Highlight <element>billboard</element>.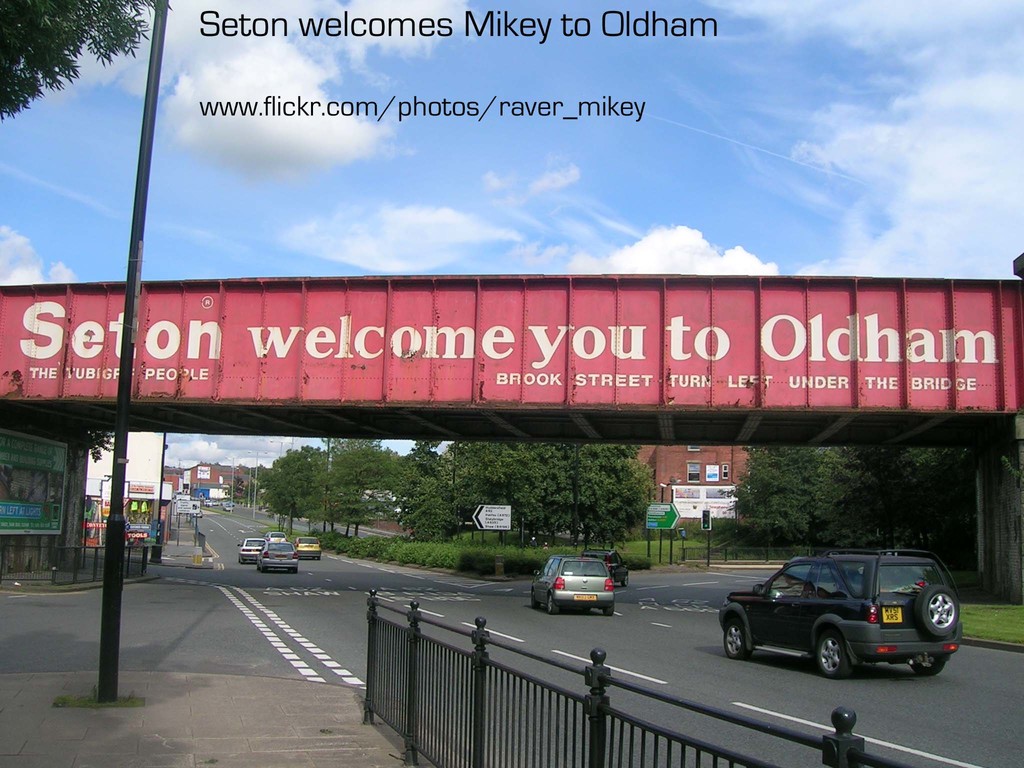
Highlighted region: box(194, 463, 215, 482).
